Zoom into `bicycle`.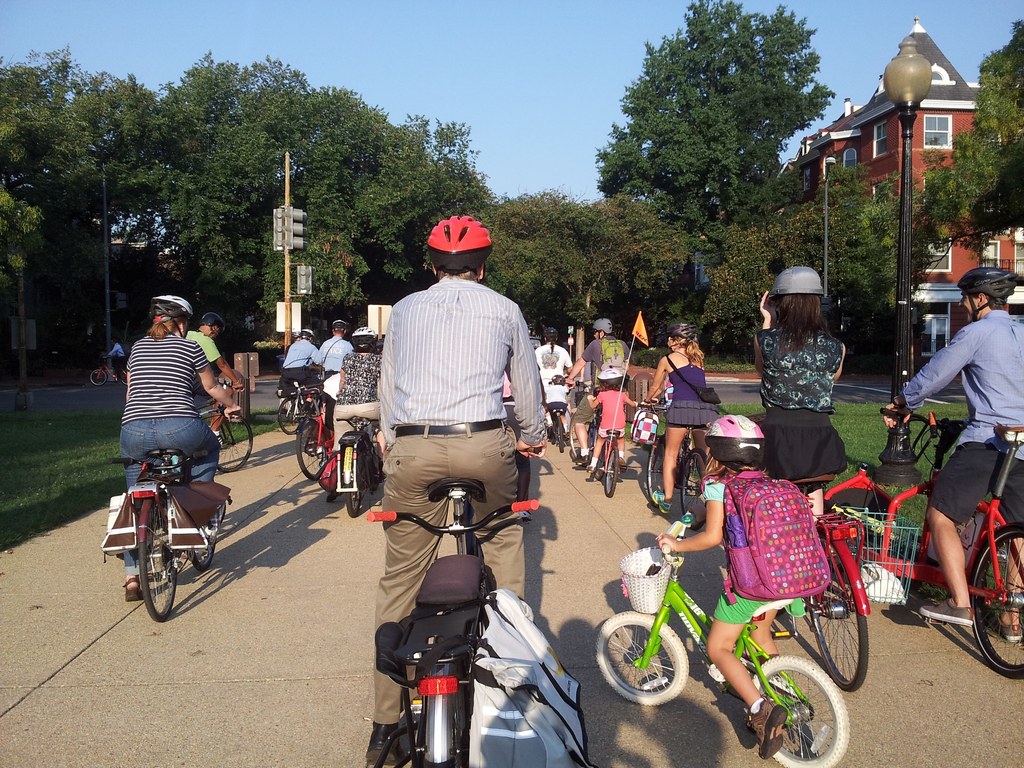
Zoom target: <bbox>874, 412, 1023, 691</bbox>.
